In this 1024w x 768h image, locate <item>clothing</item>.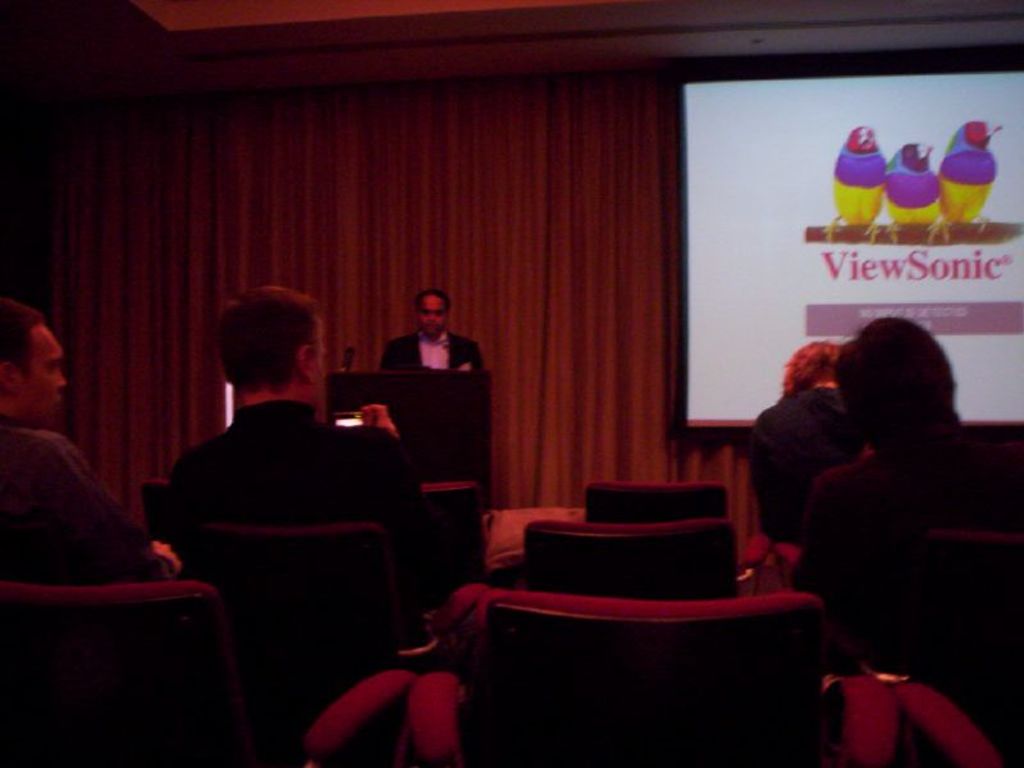
Bounding box: 133:369:421:657.
